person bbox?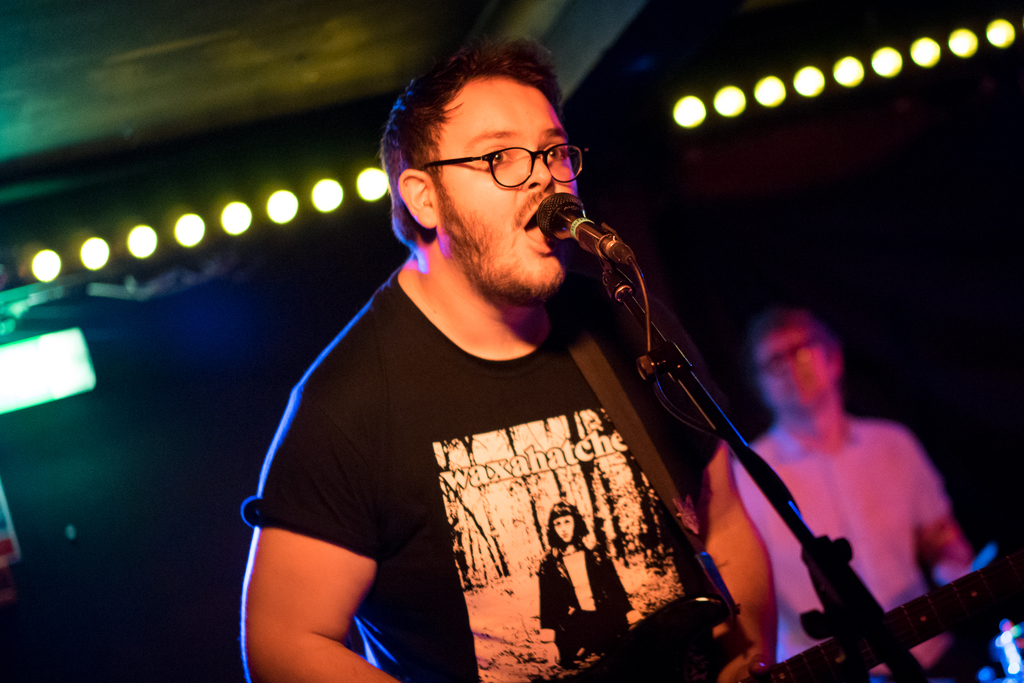
bbox(544, 500, 625, 655)
